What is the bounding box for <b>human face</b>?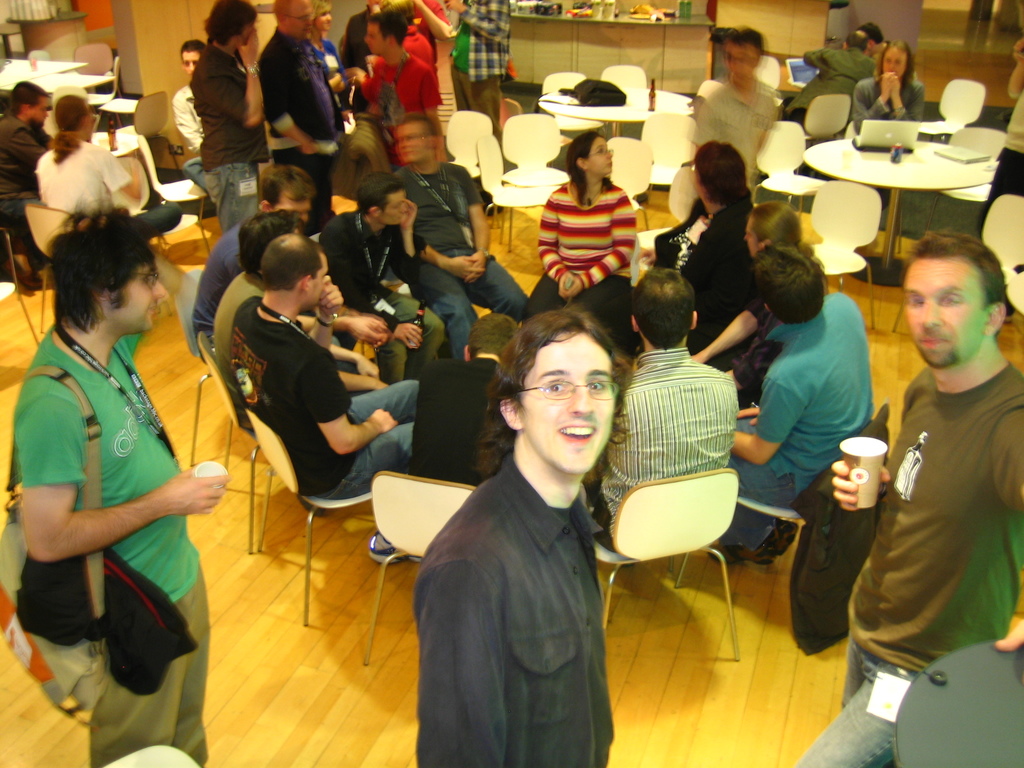
l=319, t=10, r=332, b=30.
